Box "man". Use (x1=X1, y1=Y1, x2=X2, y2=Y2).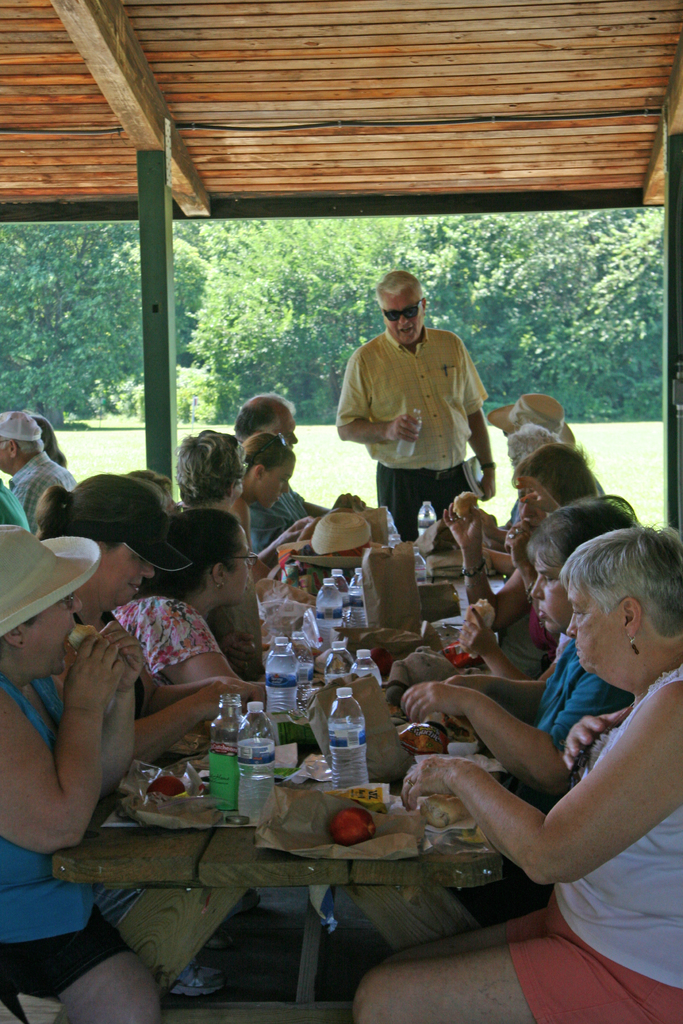
(x1=223, y1=389, x2=367, y2=552).
